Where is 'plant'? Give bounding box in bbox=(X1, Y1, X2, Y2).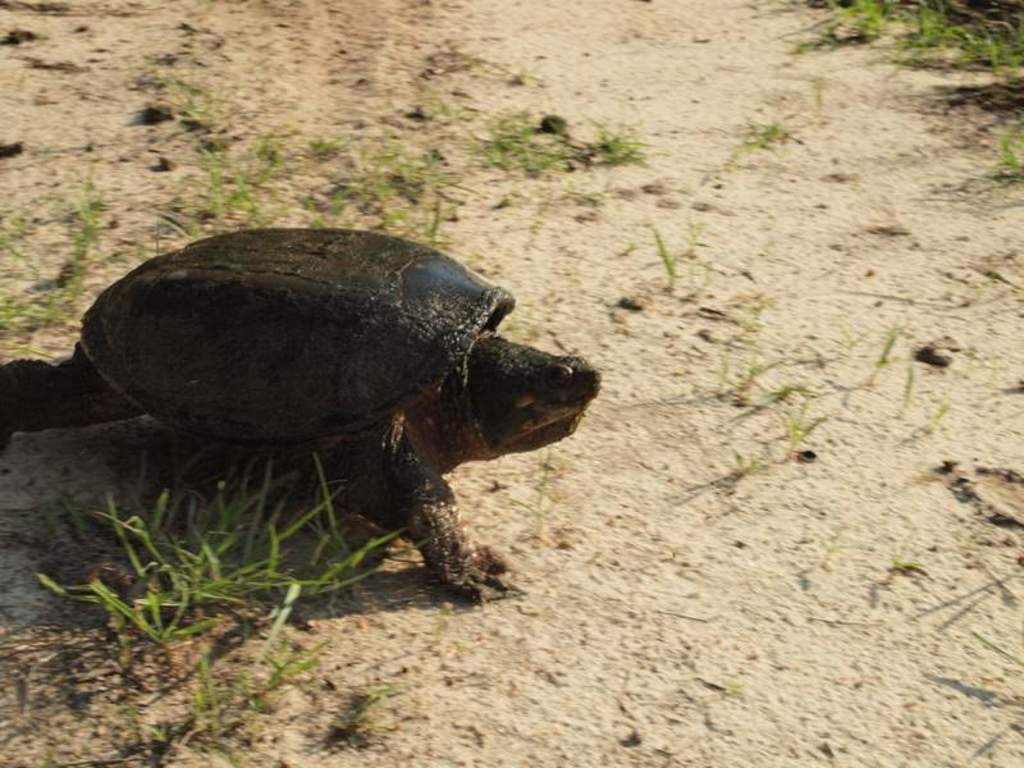
bbox=(0, 223, 38, 261).
